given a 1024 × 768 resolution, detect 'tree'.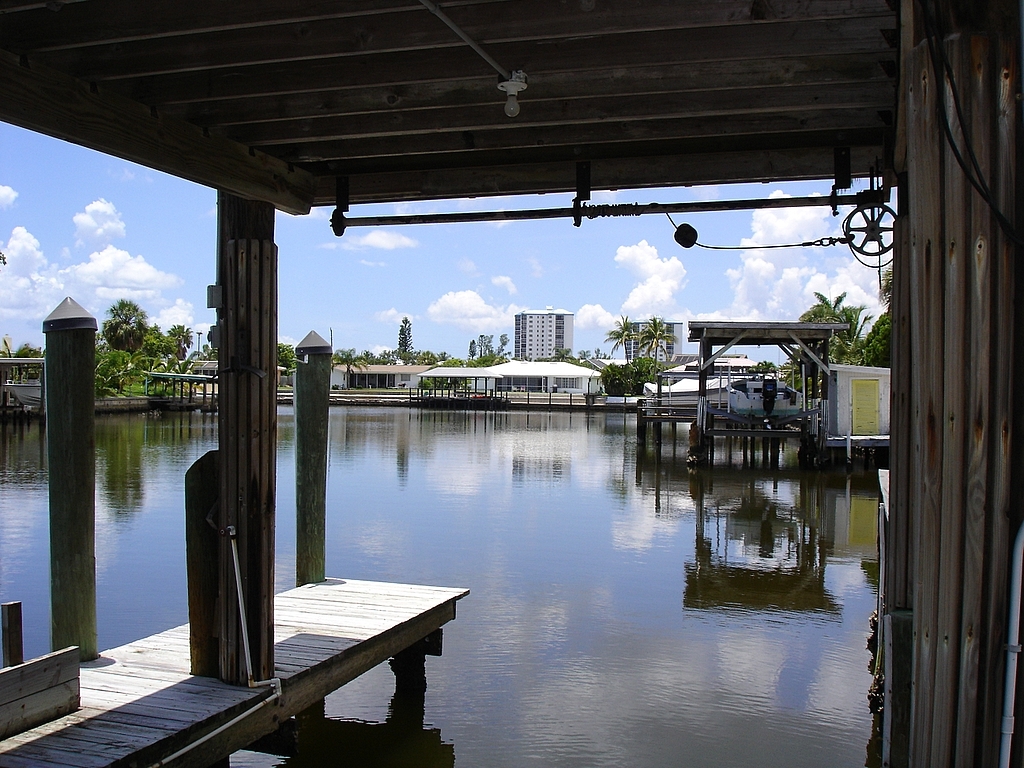
bbox=(598, 310, 641, 359).
